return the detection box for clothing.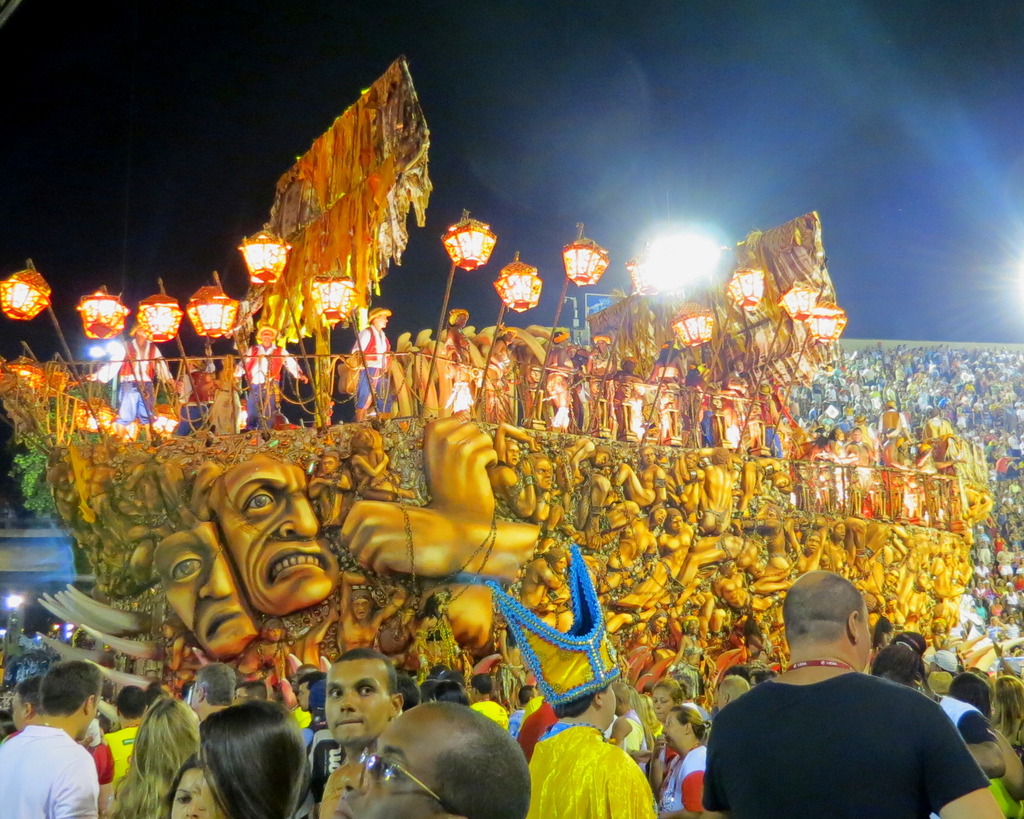
locate(0, 726, 108, 815).
